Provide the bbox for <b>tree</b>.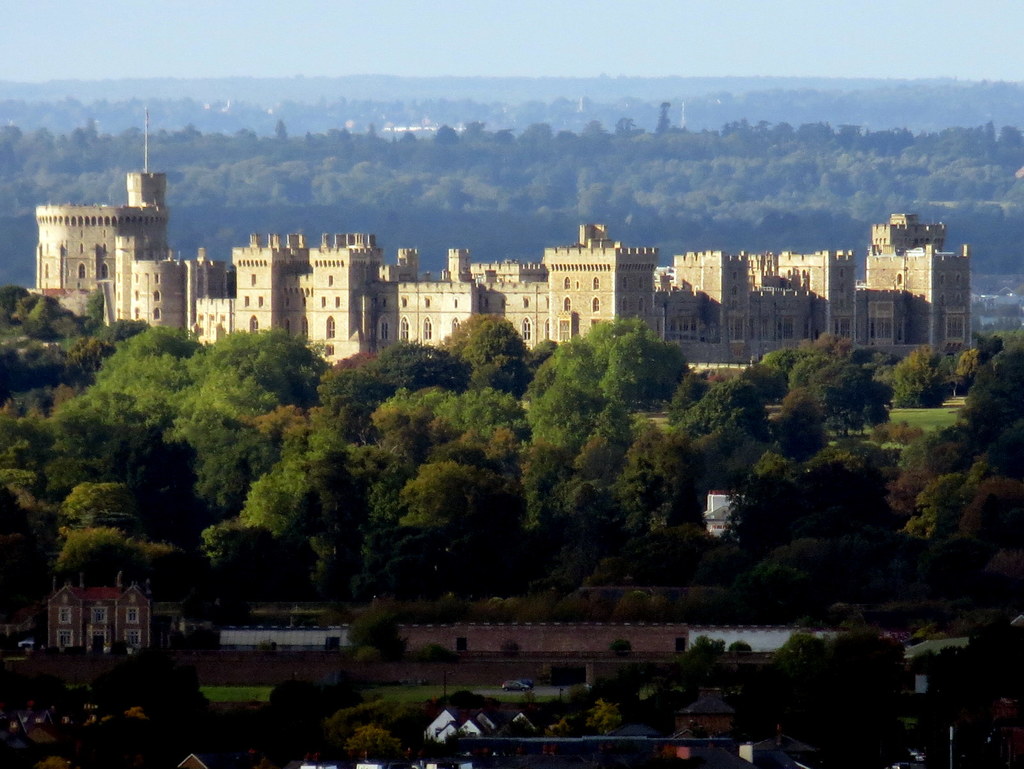
select_region(765, 617, 918, 728).
